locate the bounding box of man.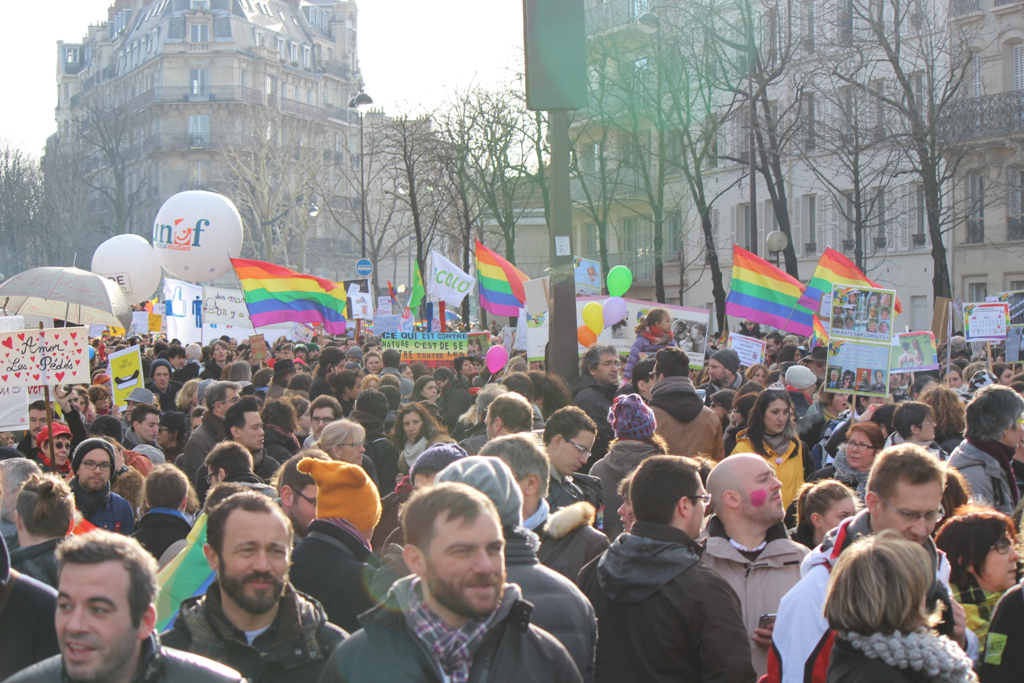
Bounding box: box(0, 470, 86, 593).
